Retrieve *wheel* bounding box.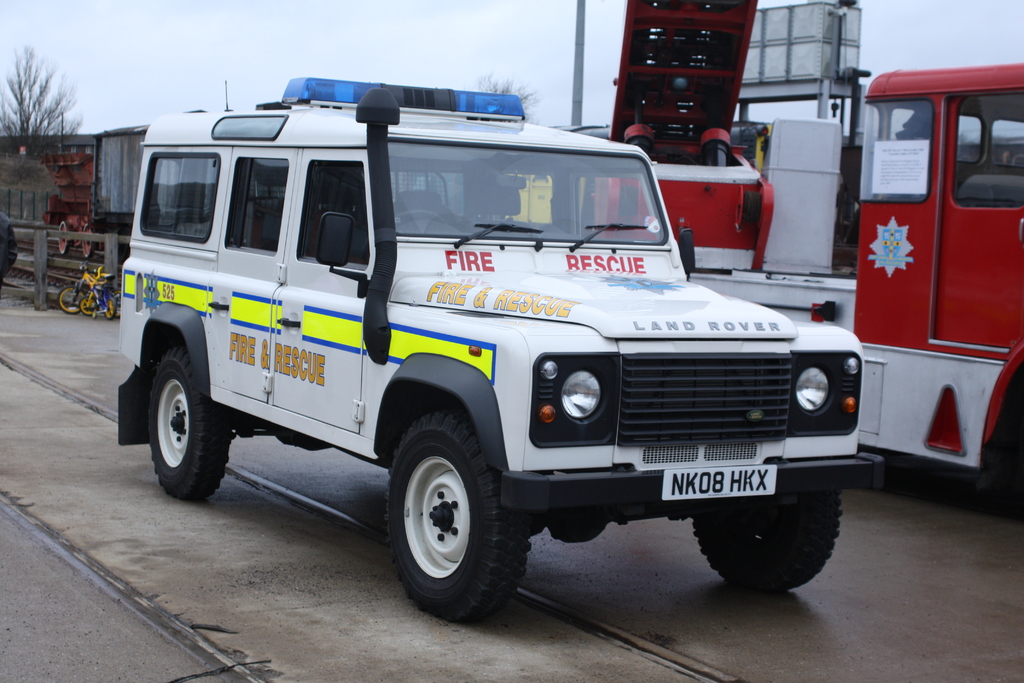
Bounding box: 58, 222, 69, 254.
